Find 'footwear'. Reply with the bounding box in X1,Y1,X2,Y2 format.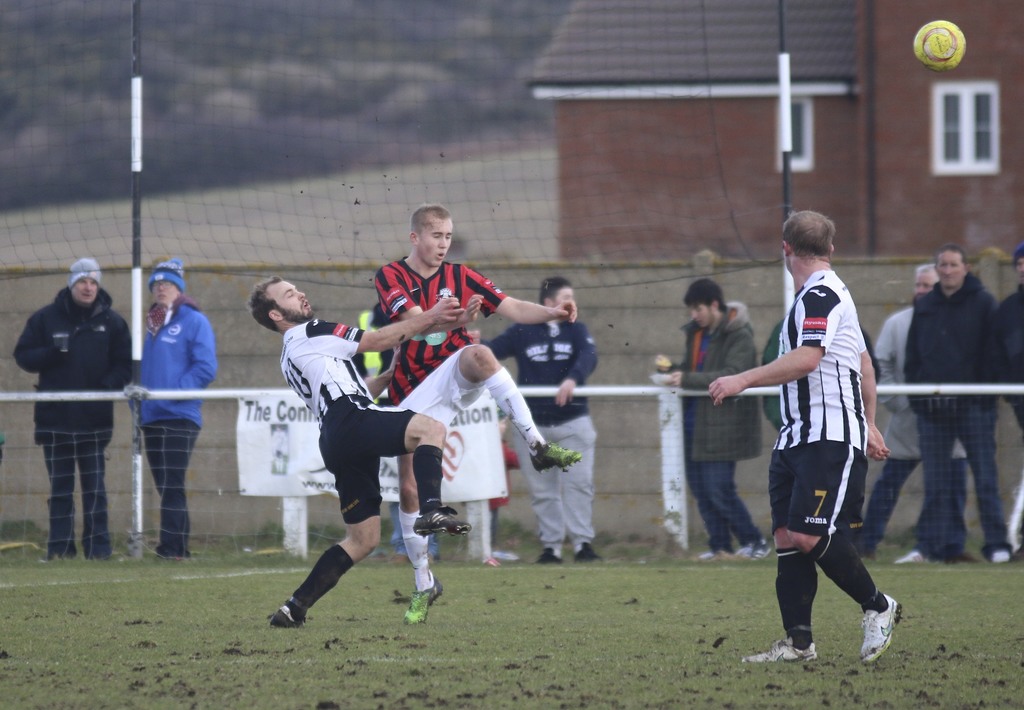
752,545,768,560.
